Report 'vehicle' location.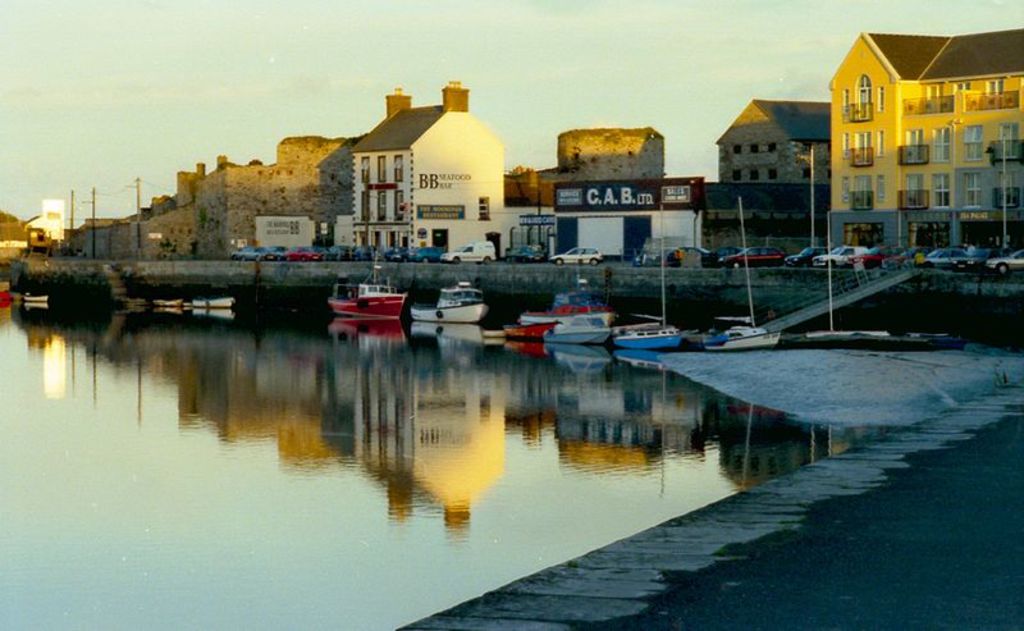
Report: [325, 270, 403, 329].
